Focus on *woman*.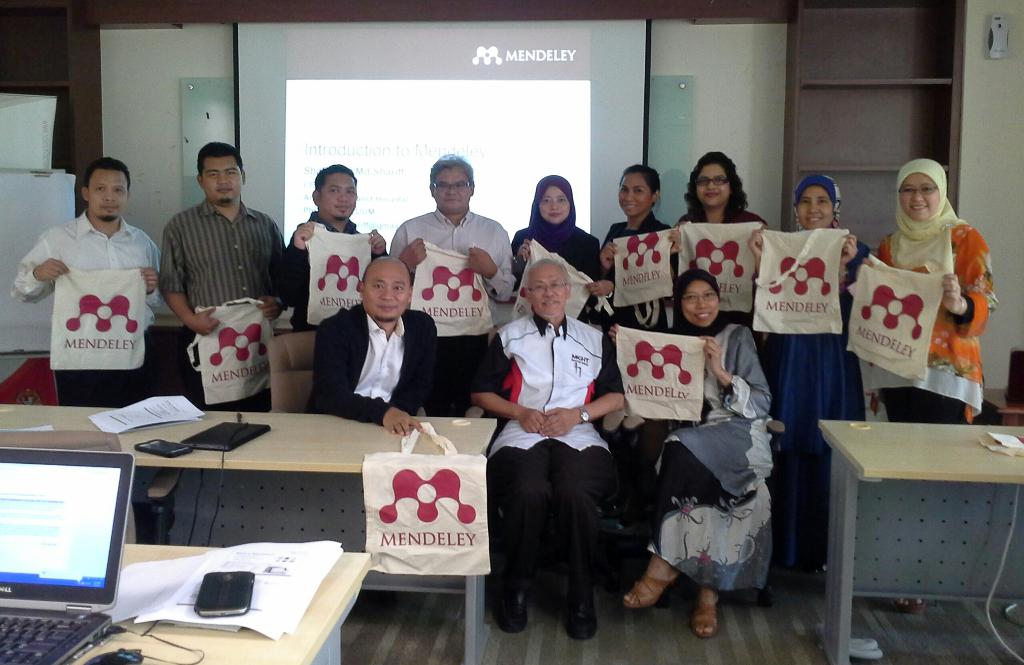
Focused at BBox(638, 275, 785, 637).
